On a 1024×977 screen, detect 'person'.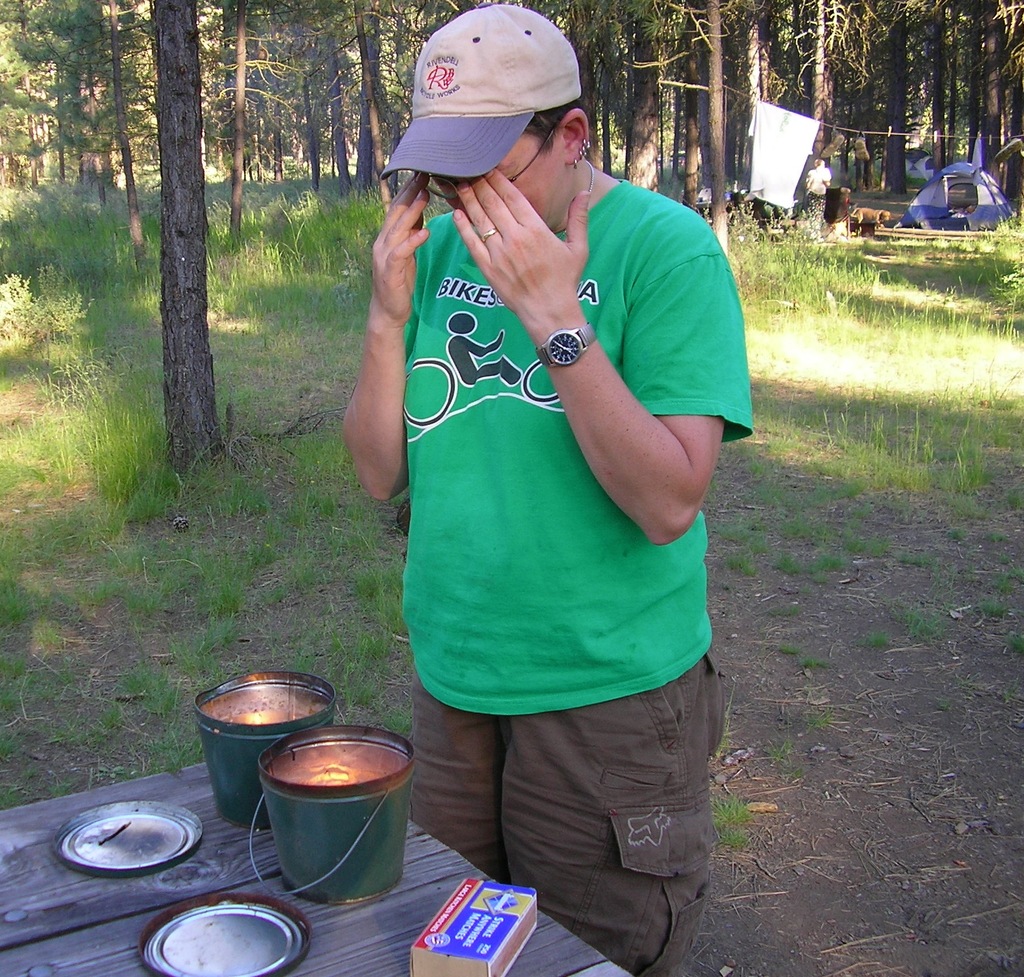
BBox(314, 44, 749, 962).
